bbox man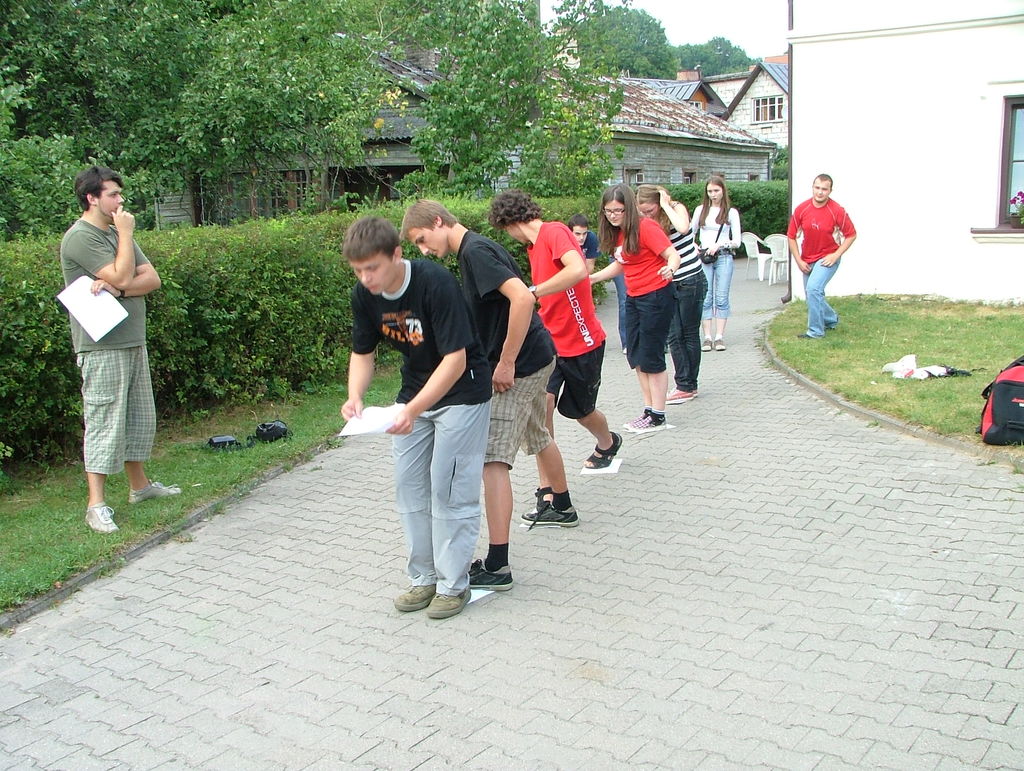
784,174,860,338
